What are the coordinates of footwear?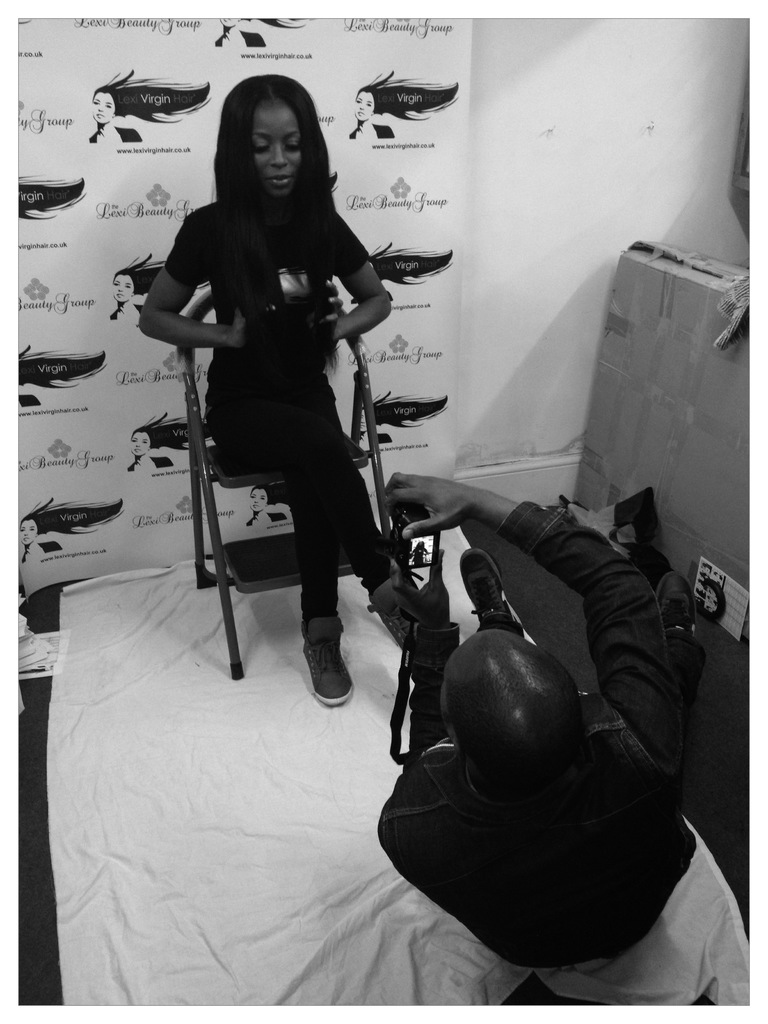
box=[655, 571, 700, 636].
